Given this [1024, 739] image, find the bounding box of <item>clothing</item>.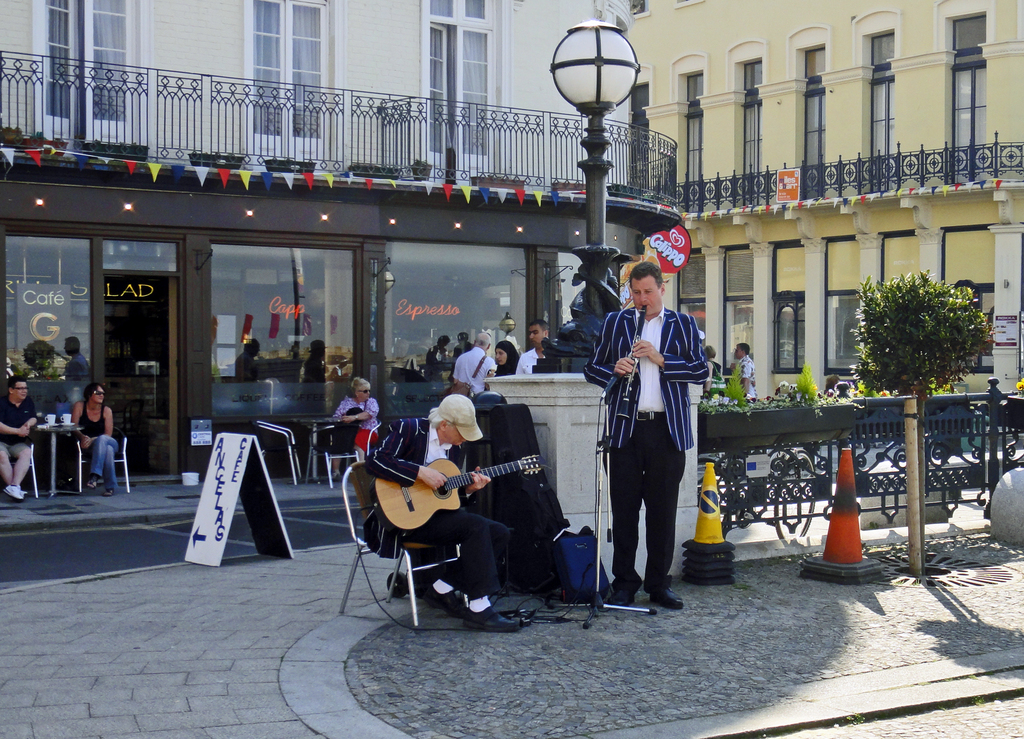
<bbox>362, 418, 509, 597</bbox>.
